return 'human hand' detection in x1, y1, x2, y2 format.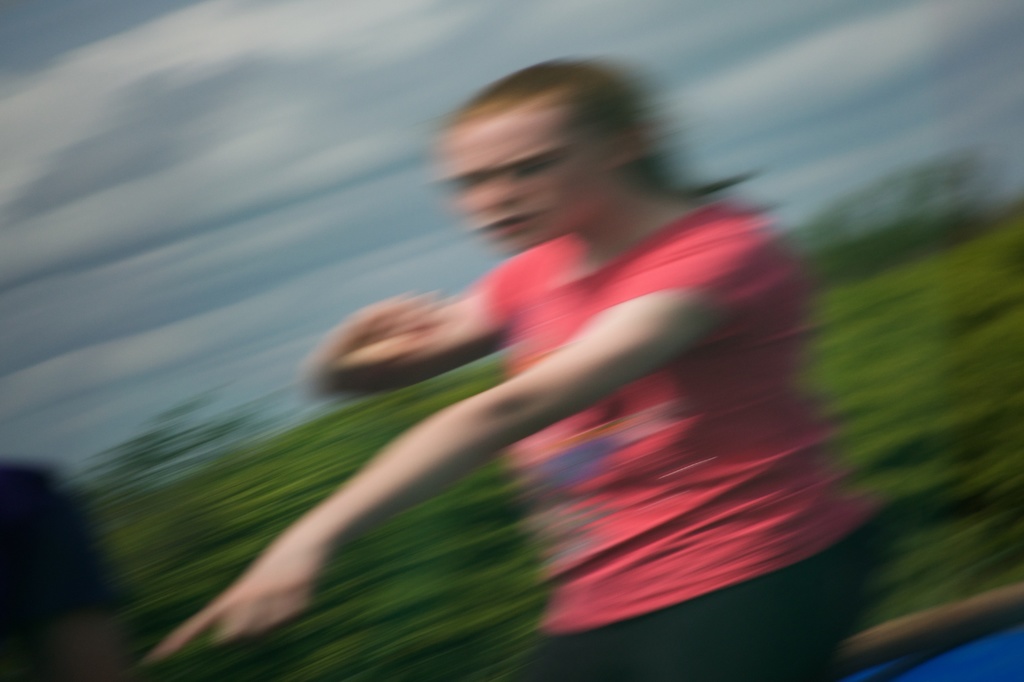
154, 524, 330, 663.
